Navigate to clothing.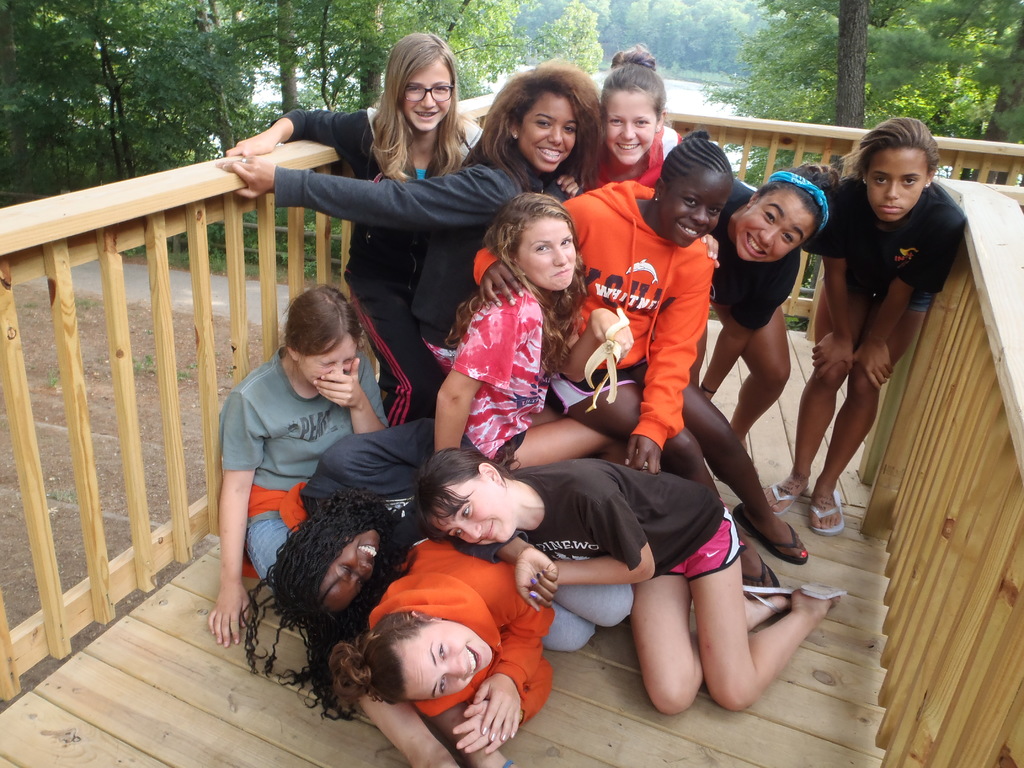
Navigation target: {"left": 361, "top": 532, "right": 641, "bottom": 731}.
